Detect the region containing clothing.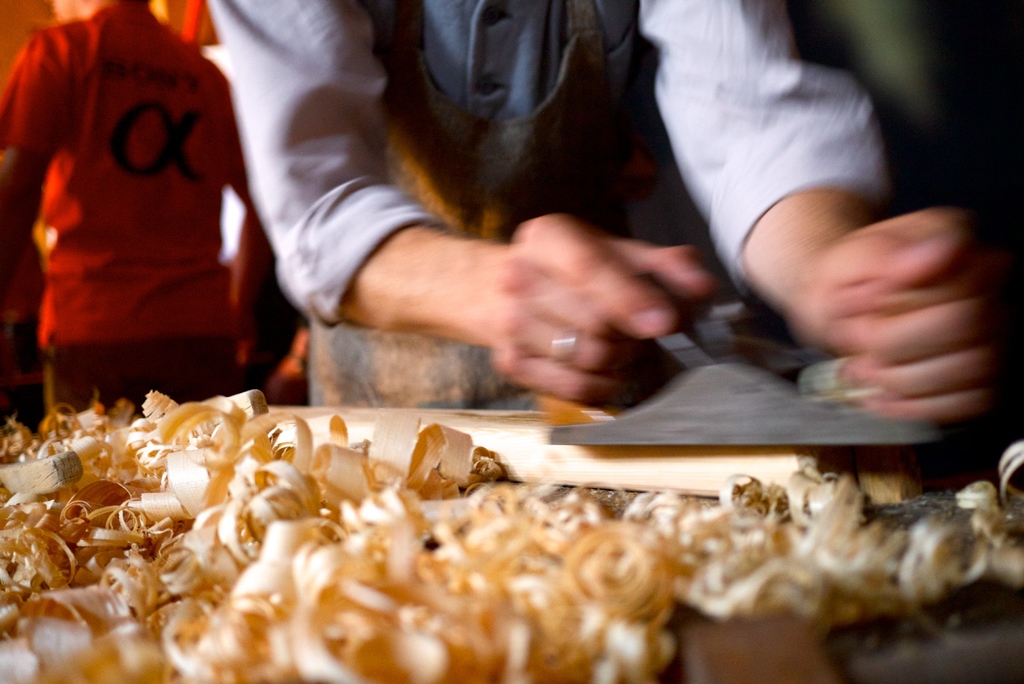
[0, 0, 307, 428].
